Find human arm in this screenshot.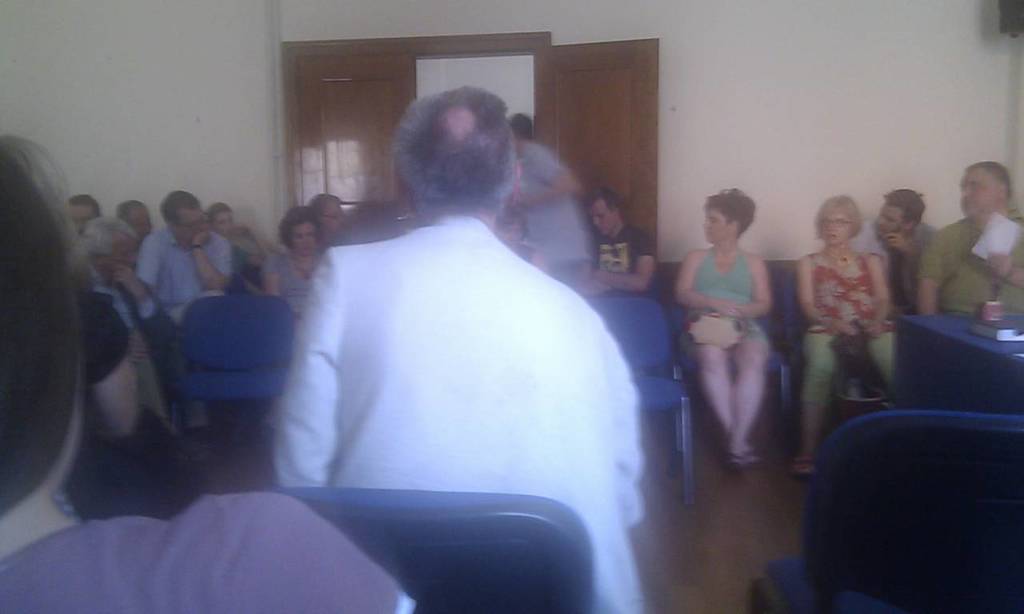
The bounding box for human arm is 141:249:159:297.
